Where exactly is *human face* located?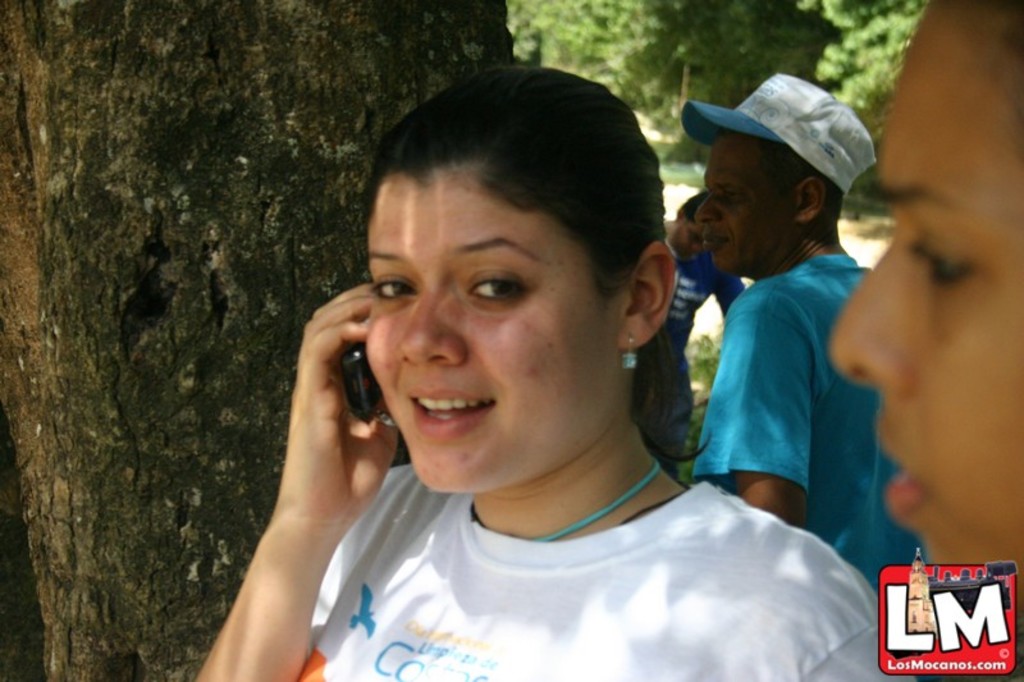
Its bounding box is x1=828, y1=0, x2=1023, y2=566.
